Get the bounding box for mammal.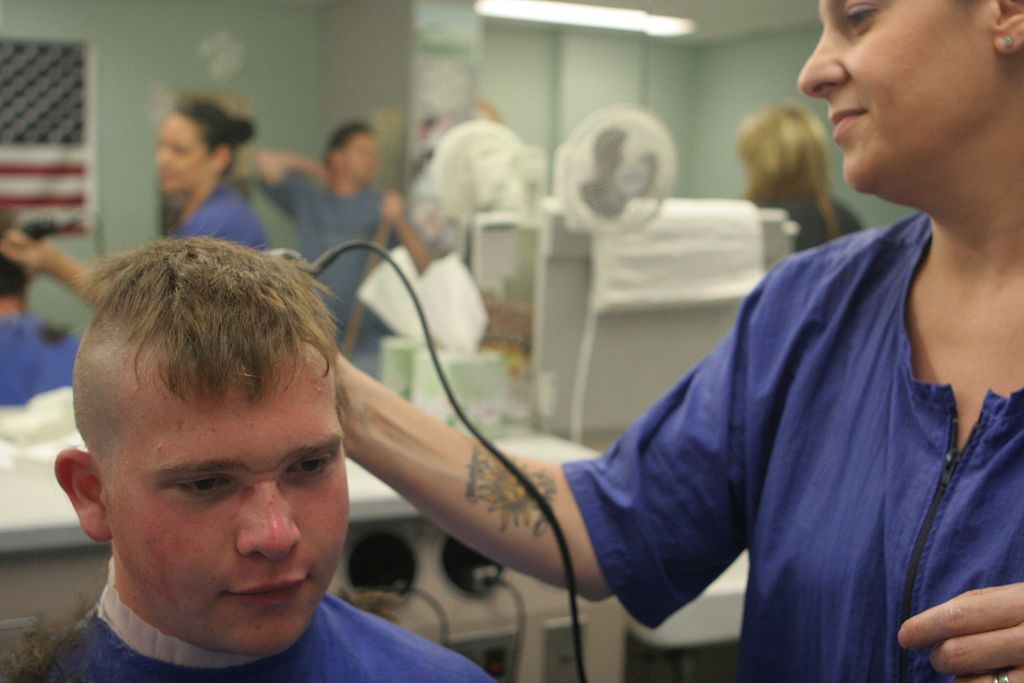
(x1=0, y1=206, x2=537, y2=682).
